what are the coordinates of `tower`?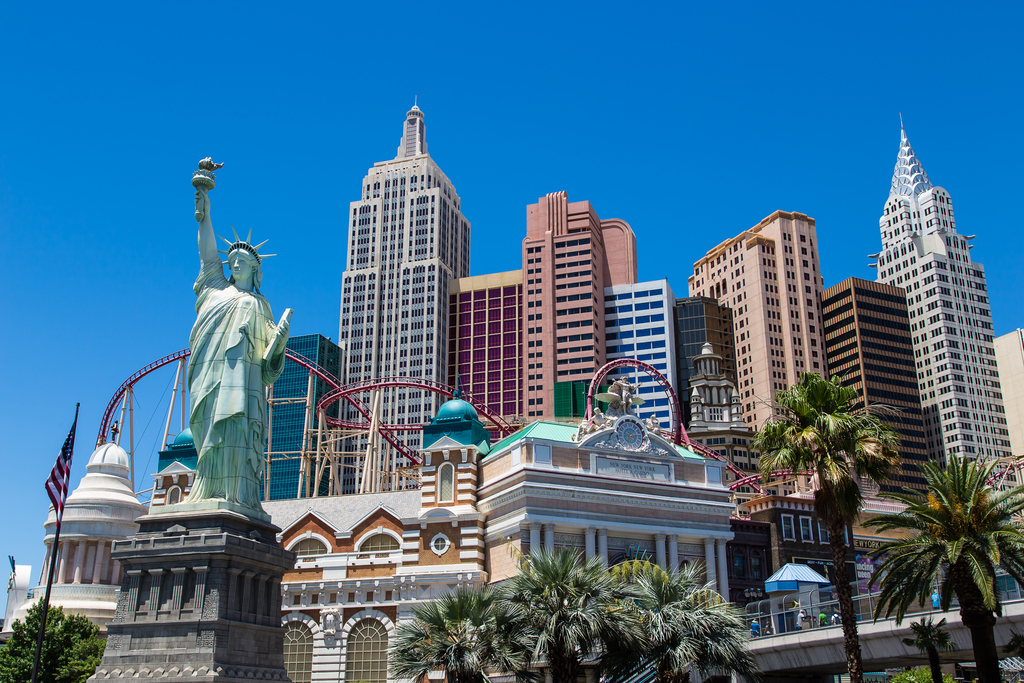
x1=690, y1=205, x2=830, y2=486.
